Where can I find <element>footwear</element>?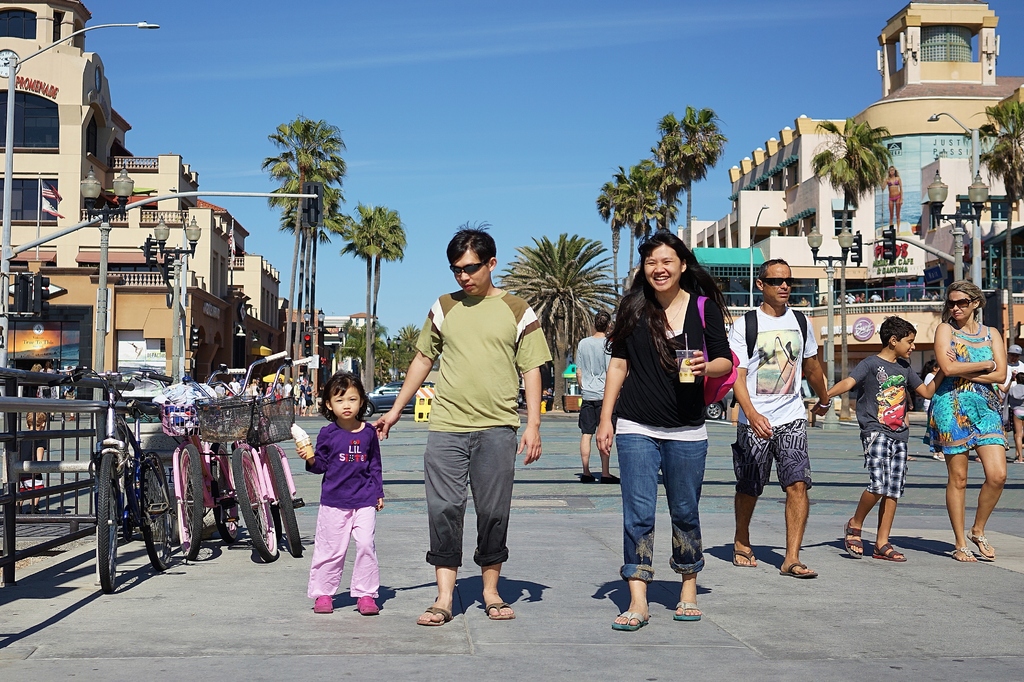
You can find it at x1=482, y1=596, x2=515, y2=619.
